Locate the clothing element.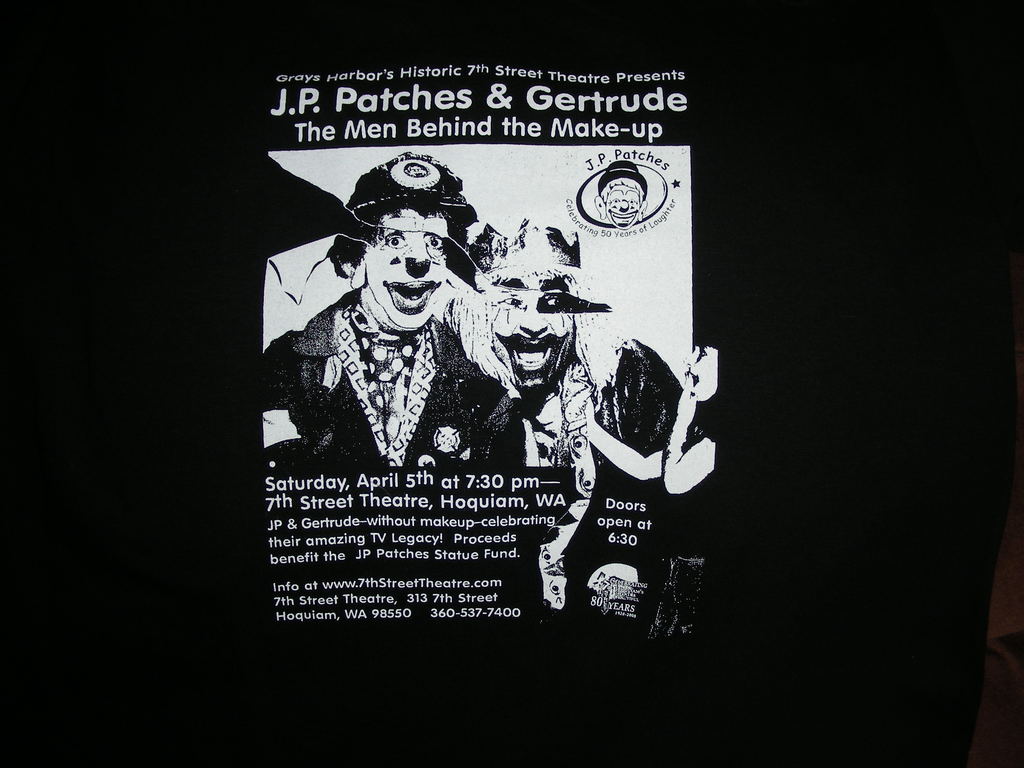
Element bbox: x1=474 y1=346 x2=671 y2=466.
